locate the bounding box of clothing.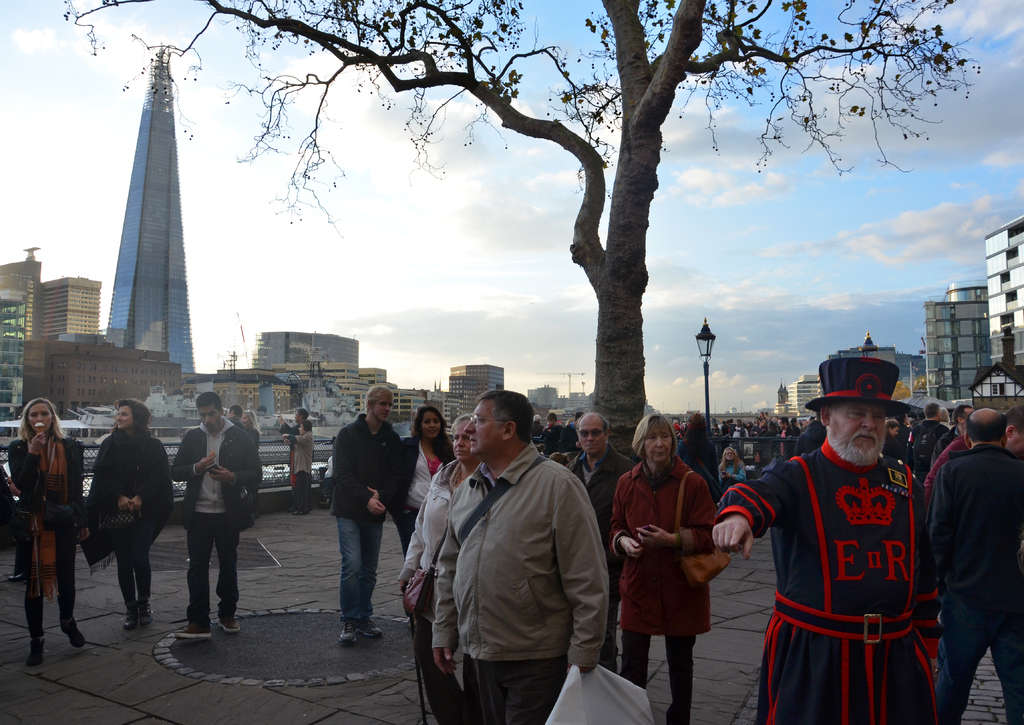
Bounding box: [left=328, top=414, right=396, bottom=621].
